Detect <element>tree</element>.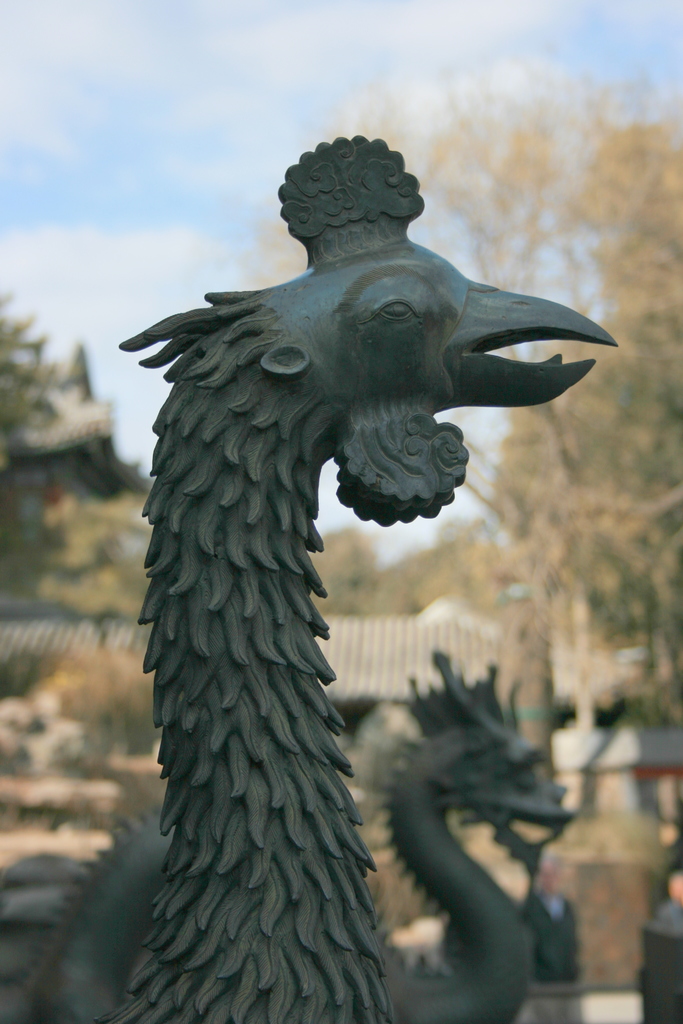
Detected at x1=0, y1=282, x2=70, y2=598.
